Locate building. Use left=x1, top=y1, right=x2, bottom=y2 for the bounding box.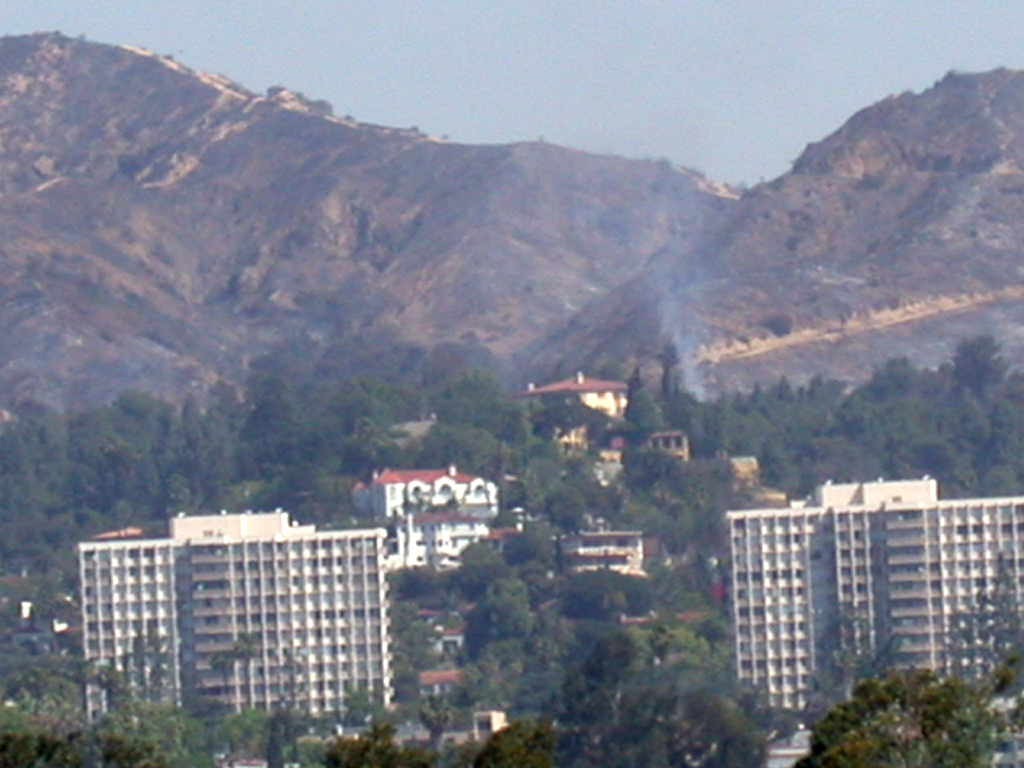
left=348, top=462, right=505, bottom=575.
